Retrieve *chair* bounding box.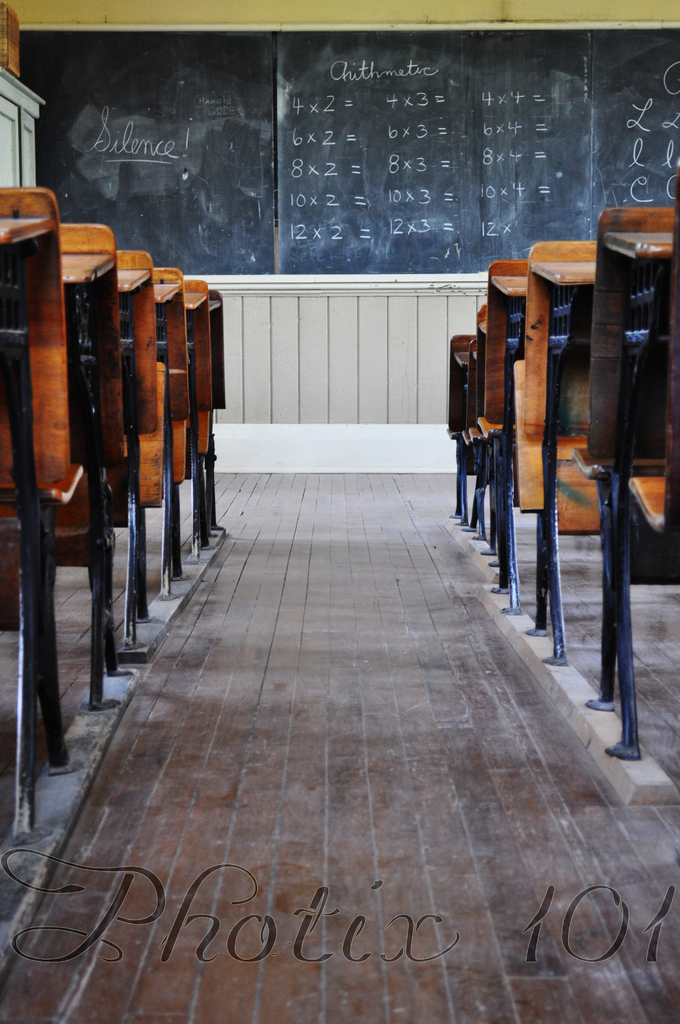
Bounding box: crop(61, 221, 142, 676).
